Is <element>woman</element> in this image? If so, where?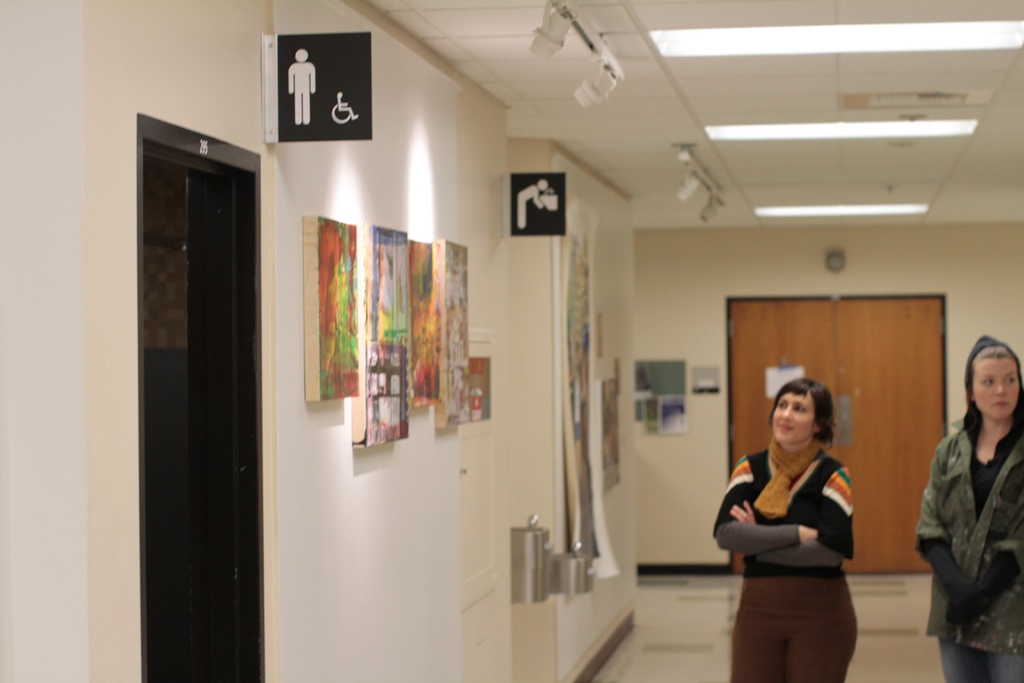
Yes, at 722, 360, 891, 652.
